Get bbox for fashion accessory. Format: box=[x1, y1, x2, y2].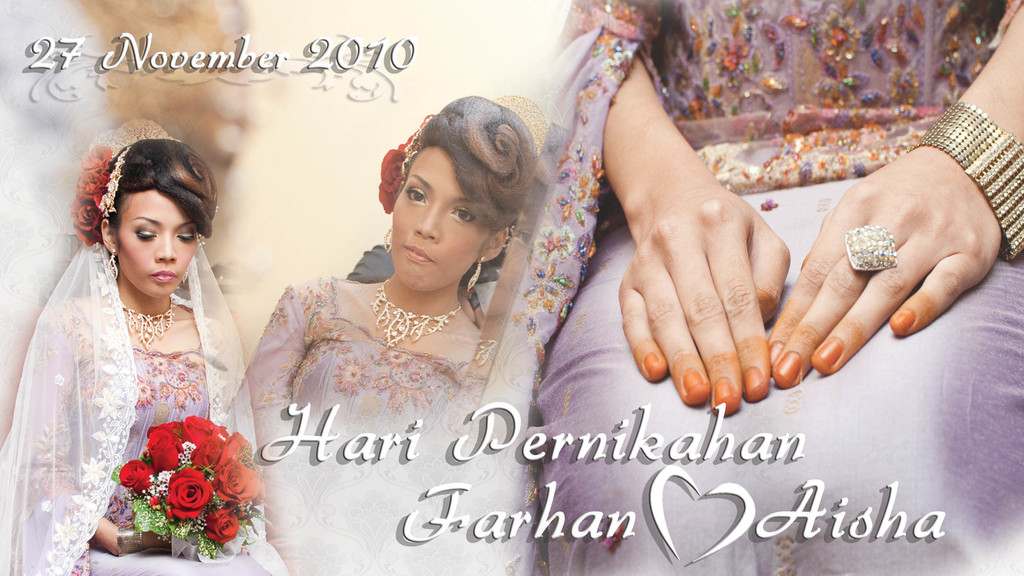
box=[903, 100, 1023, 263].
